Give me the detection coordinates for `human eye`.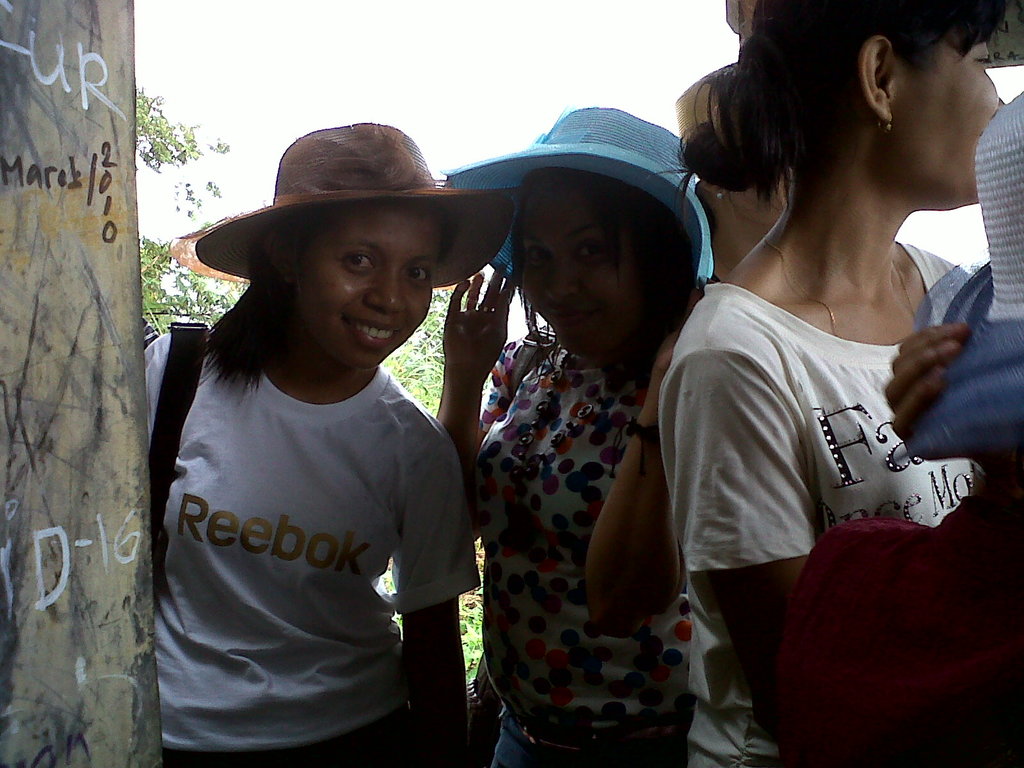
[left=411, top=267, right=431, bottom=284].
